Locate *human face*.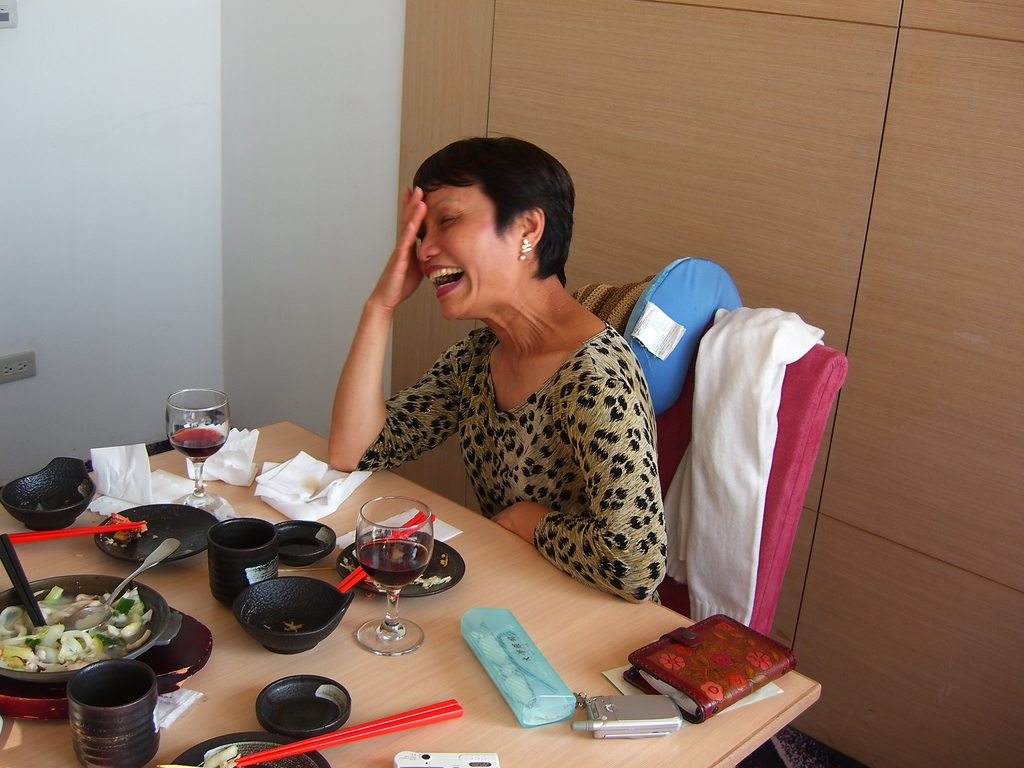
Bounding box: [x1=420, y1=187, x2=520, y2=321].
